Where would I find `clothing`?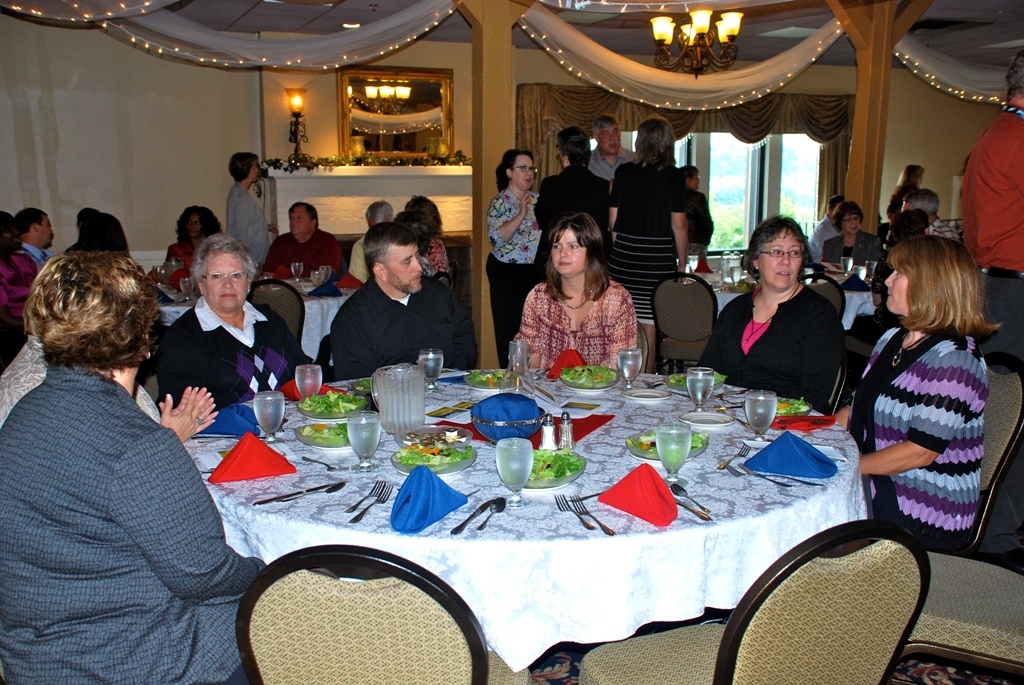
At [x1=0, y1=250, x2=38, y2=318].
